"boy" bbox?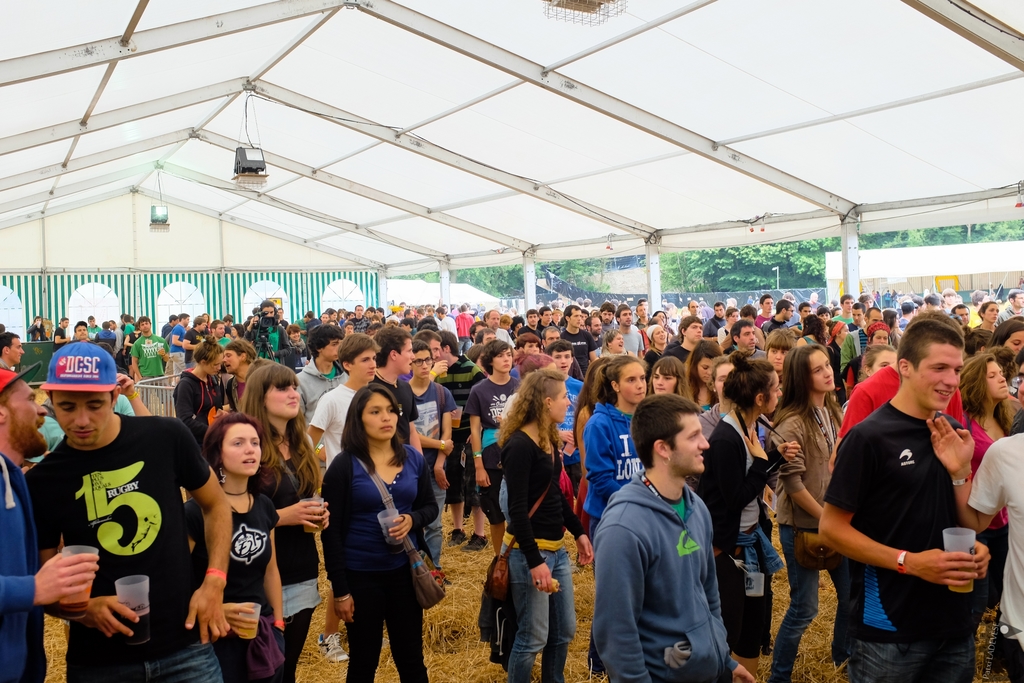
box=[659, 317, 699, 366]
